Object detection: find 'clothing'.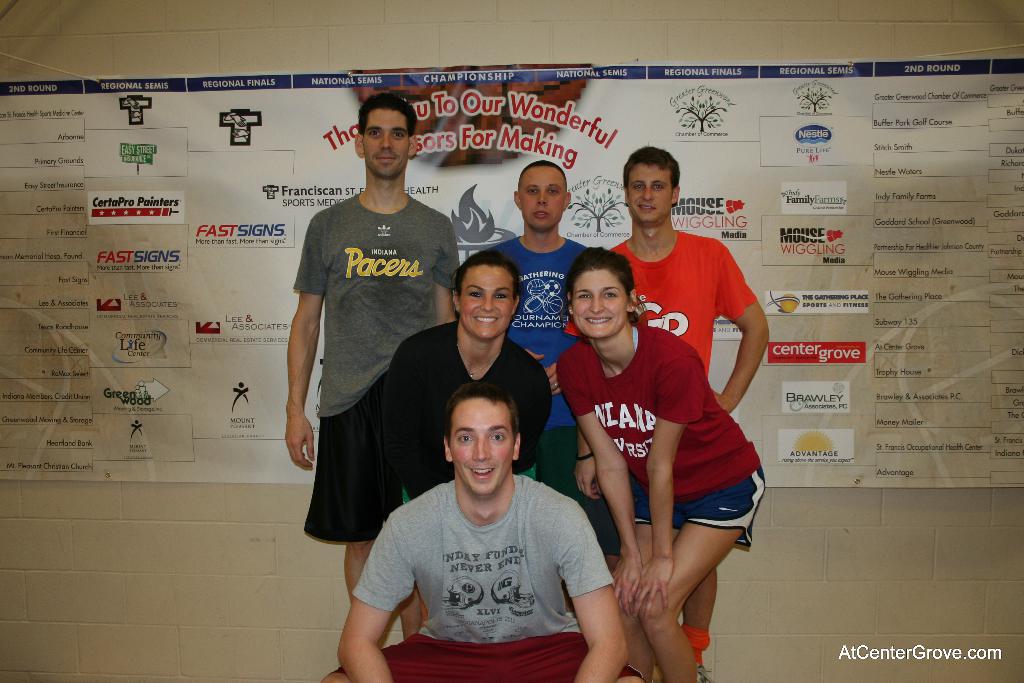
{"left": 481, "top": 237, "right": 590, "bottom": 372}.
